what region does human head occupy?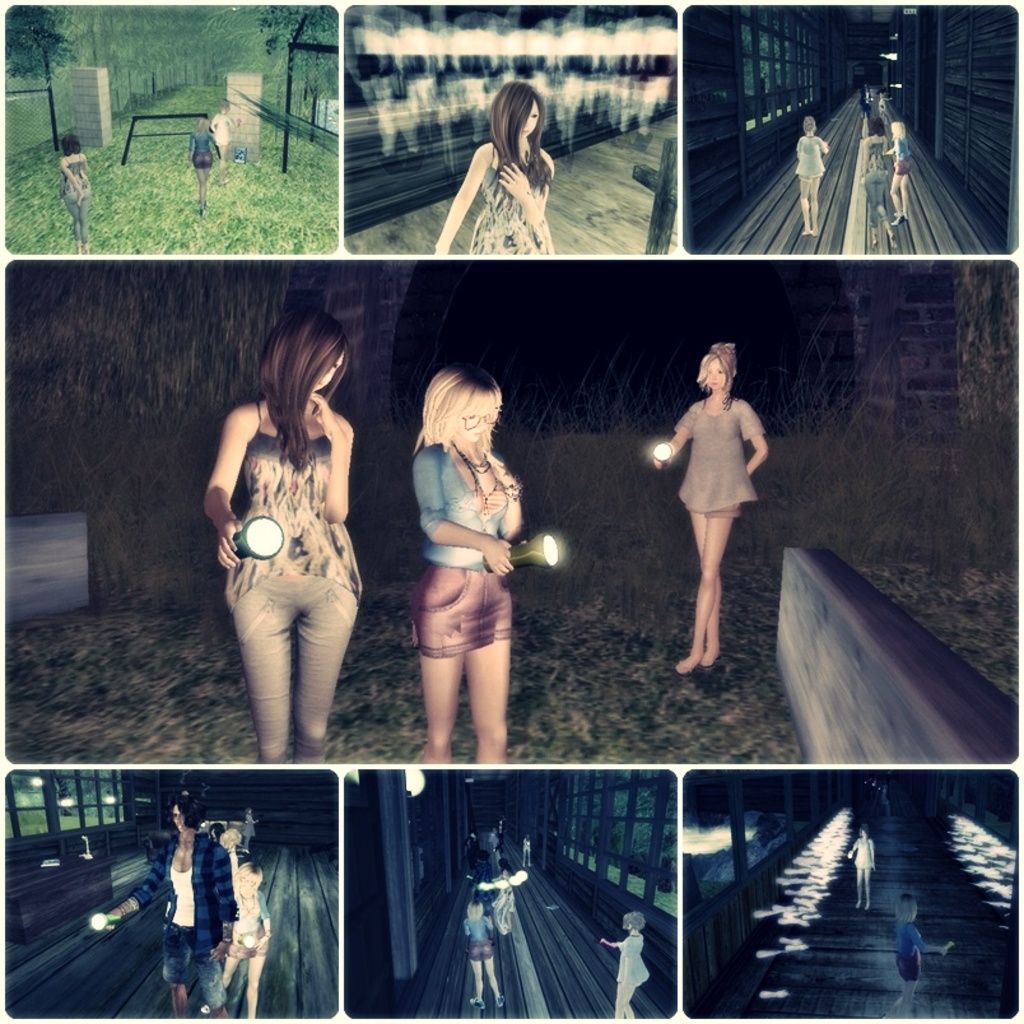
(856,823,870,838).
